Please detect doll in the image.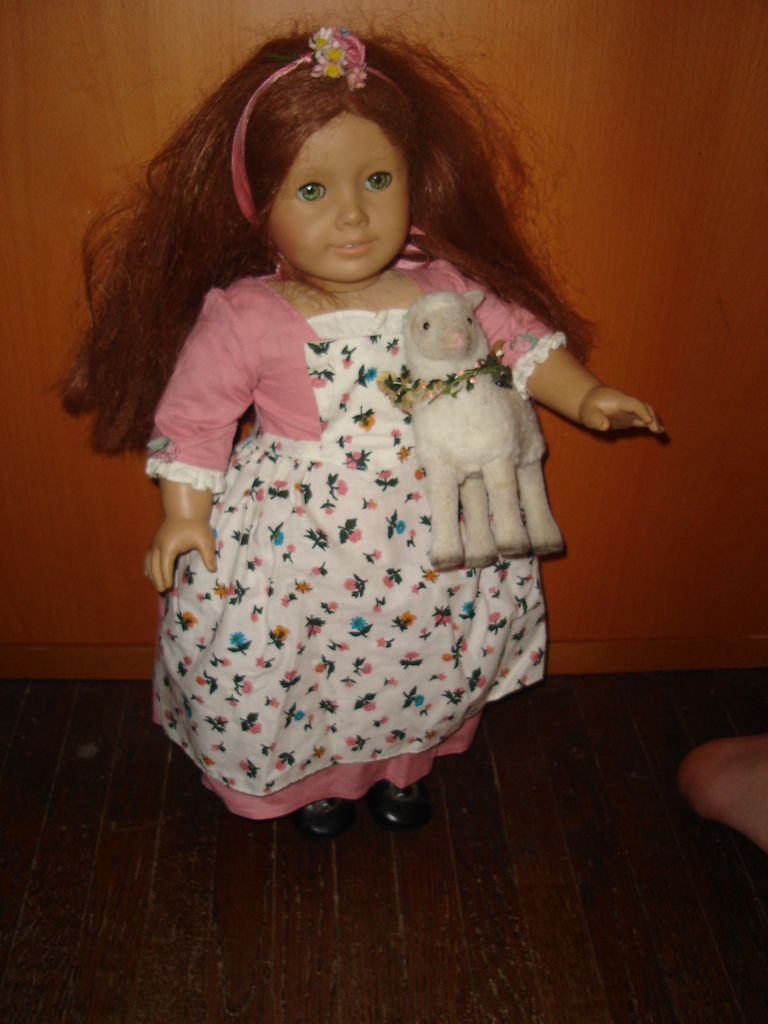
Rect(85, 34, 632, 838).
